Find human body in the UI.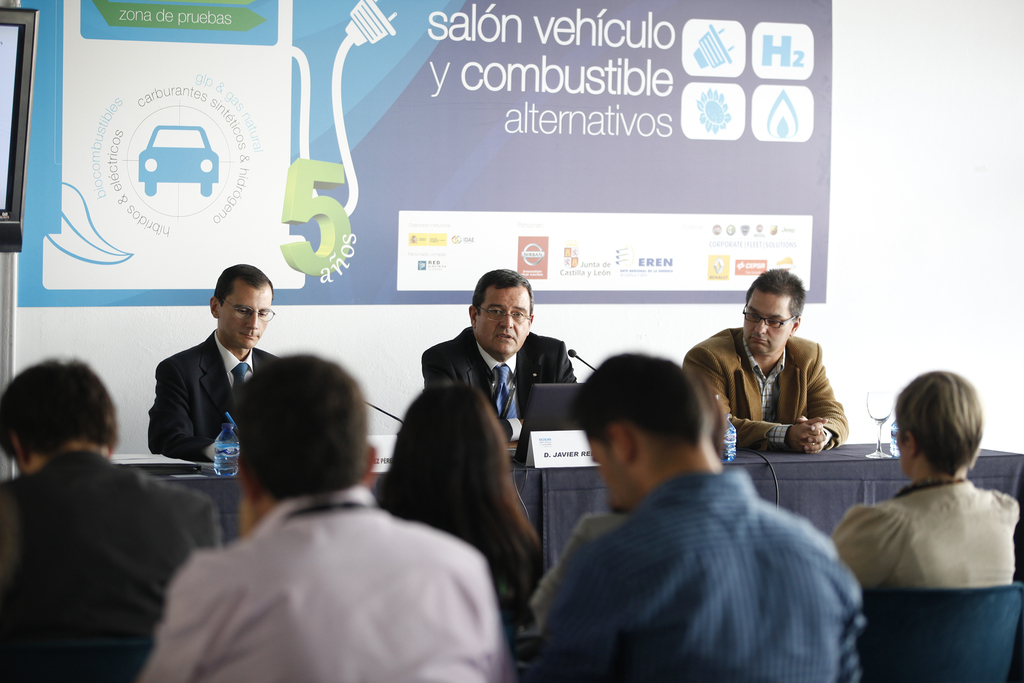
UI element at pyautogui.locateOnScreen(137, 374, 502, 675).
